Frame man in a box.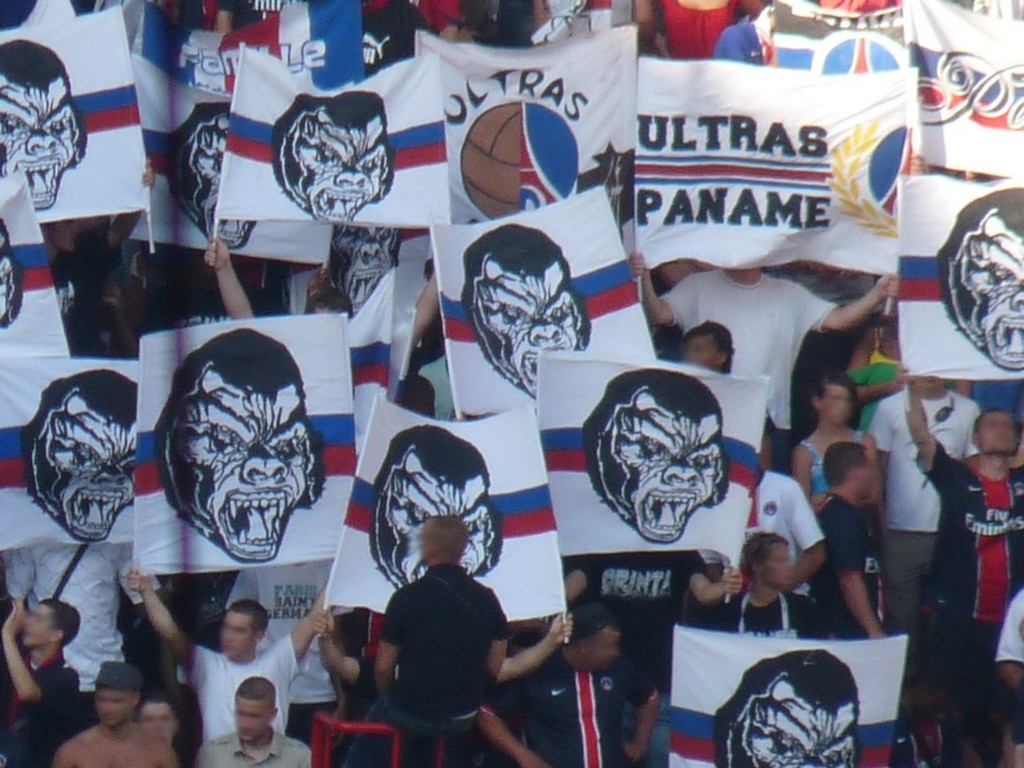
[left=700, top=534, right=840, bottom=642].
